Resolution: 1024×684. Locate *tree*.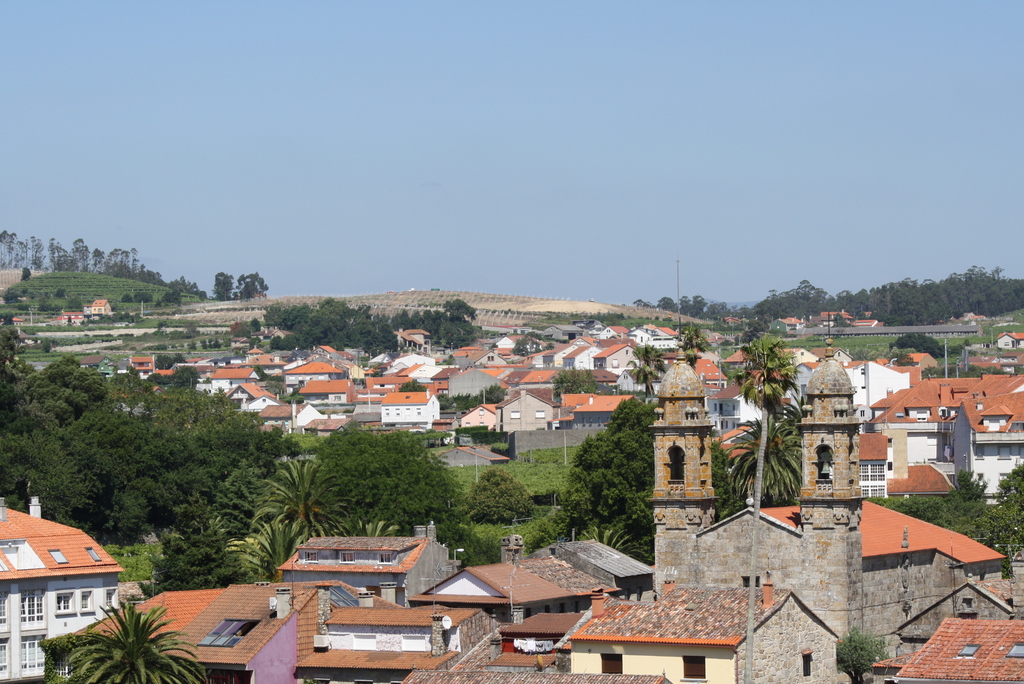
l=732, t=330, r=797, b=414.
